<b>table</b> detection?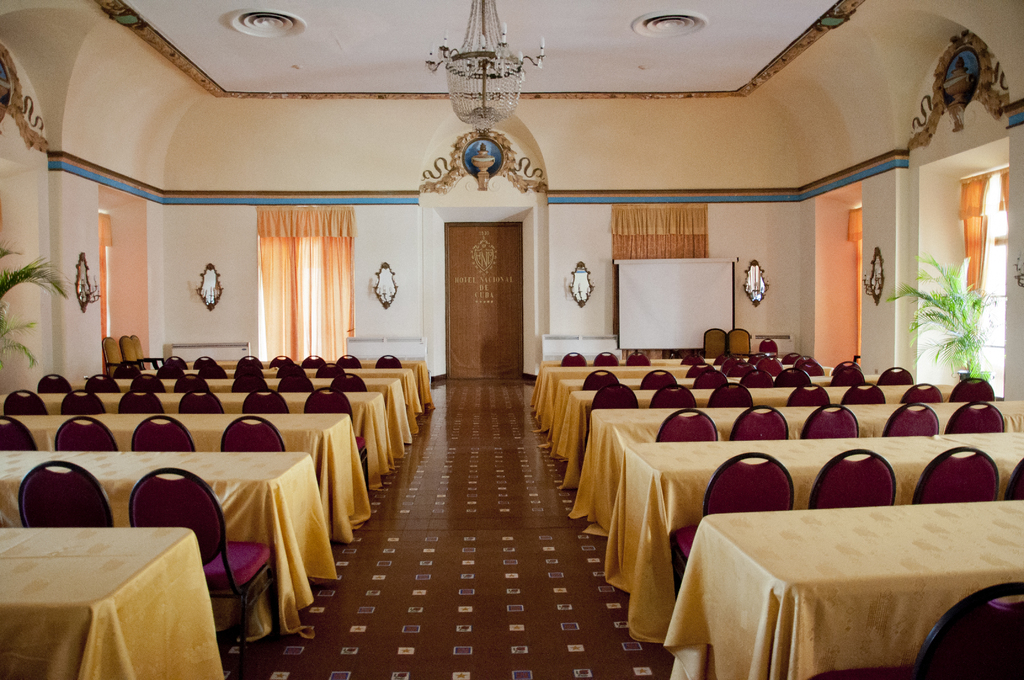
locate(0, 396, 393, 490)
